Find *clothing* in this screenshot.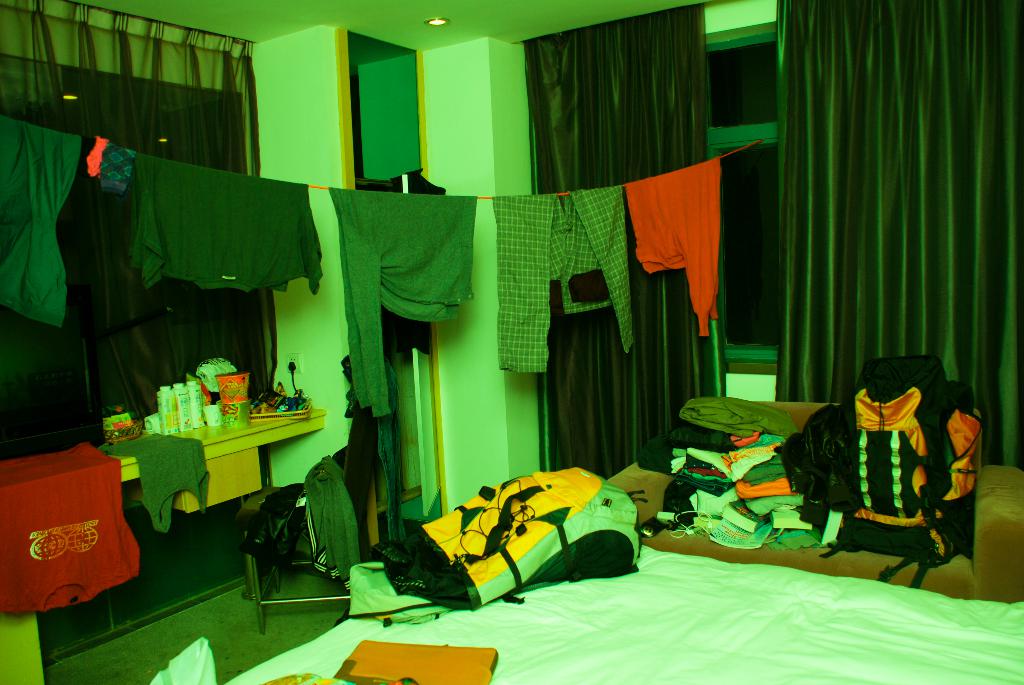
The bounding box for *clothing* is x1=124, y1=147, x2=342, y2=303.
